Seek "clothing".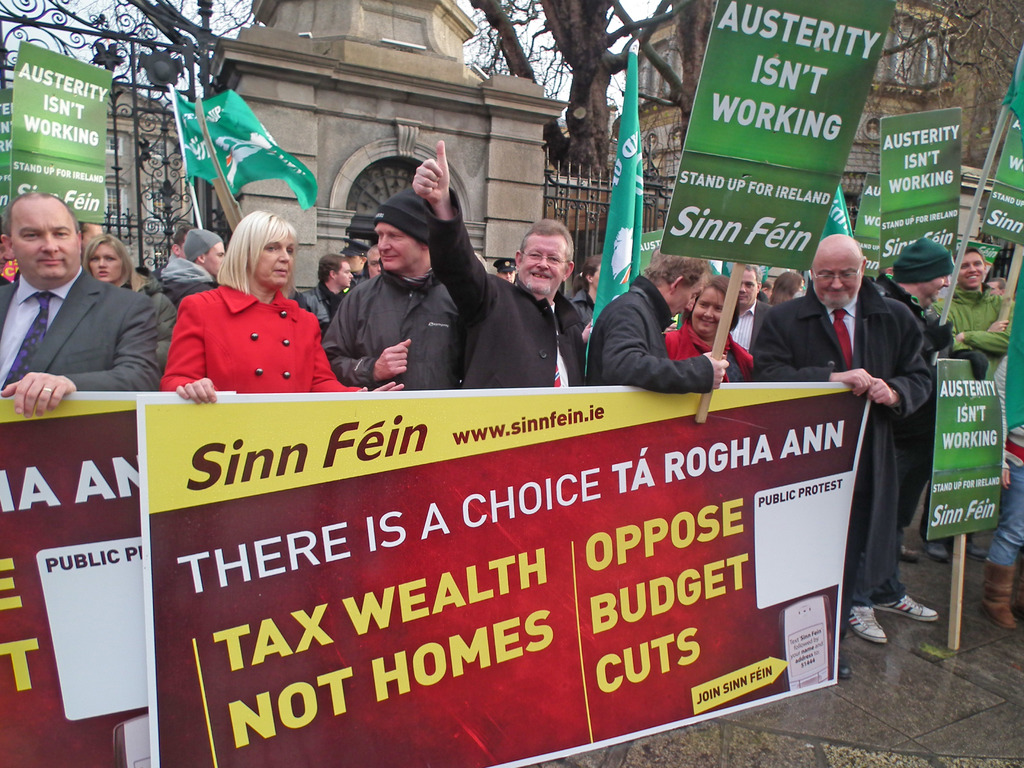
box=[334, 266, 374, 296].
